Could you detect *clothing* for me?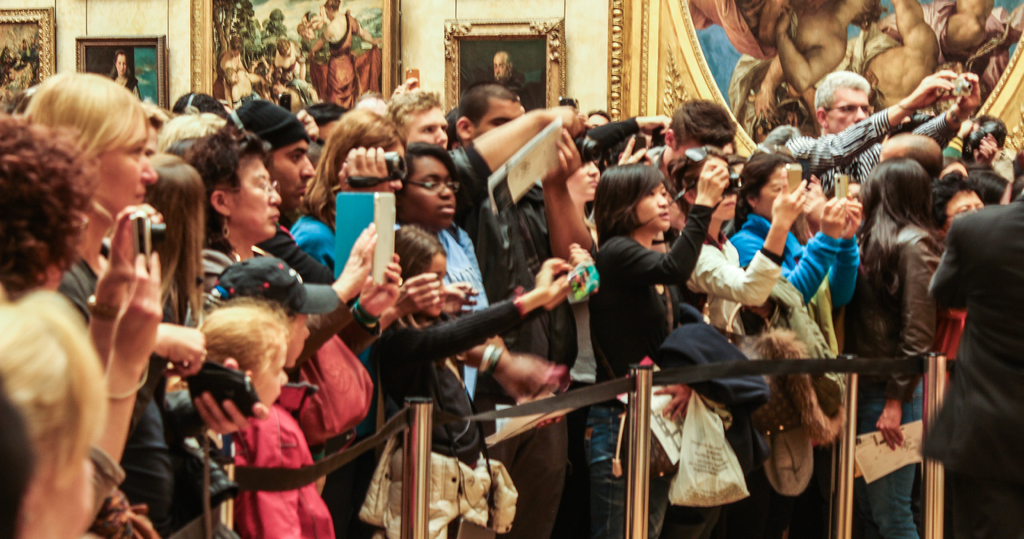
Detection result: 569/196/714/538.
